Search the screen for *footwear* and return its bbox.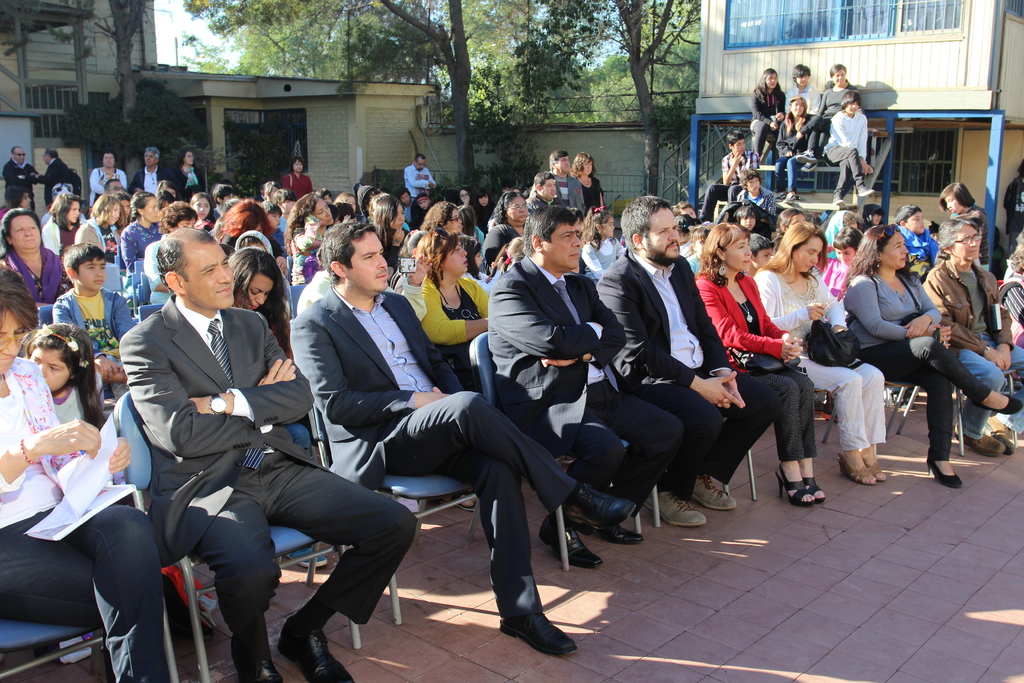
Found: BBox(499, 616, 579, 656).
